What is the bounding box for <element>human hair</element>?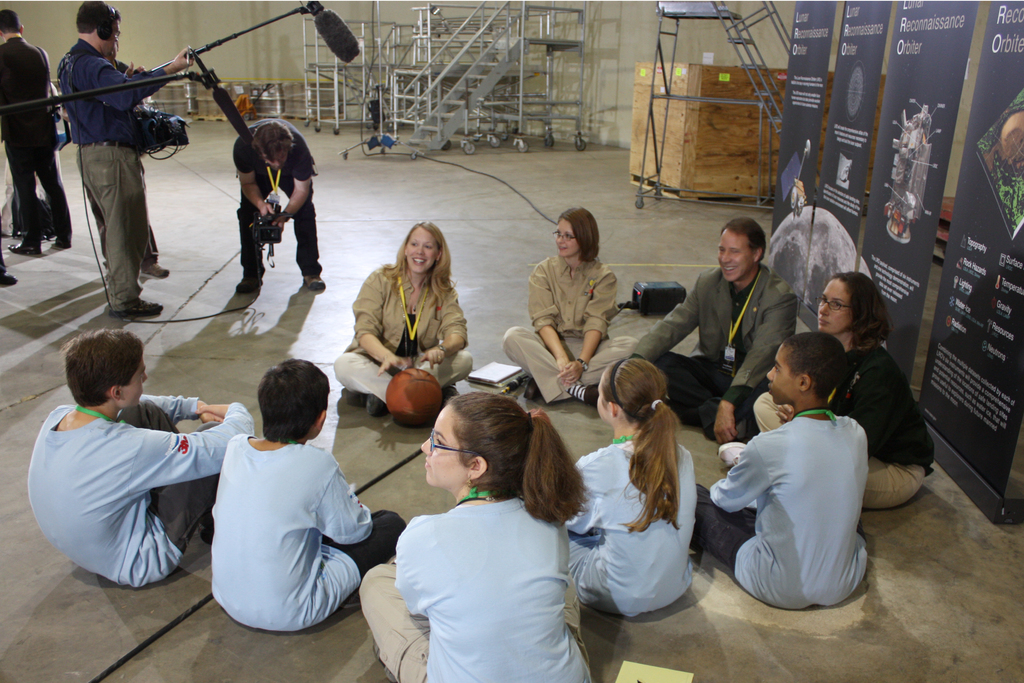
locate(449, 388, 583, 523).
